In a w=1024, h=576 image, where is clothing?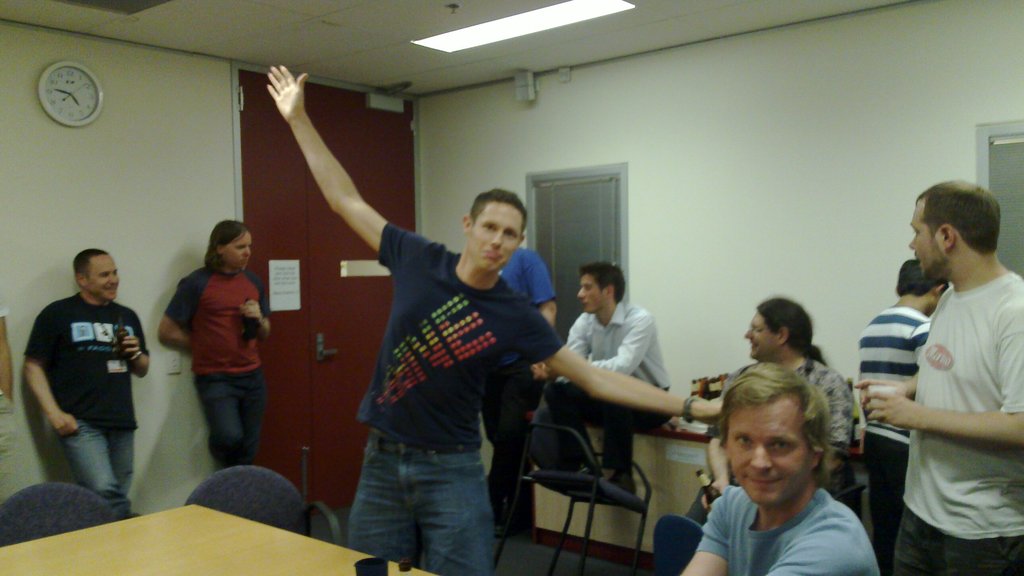
[484,249,567,532].
